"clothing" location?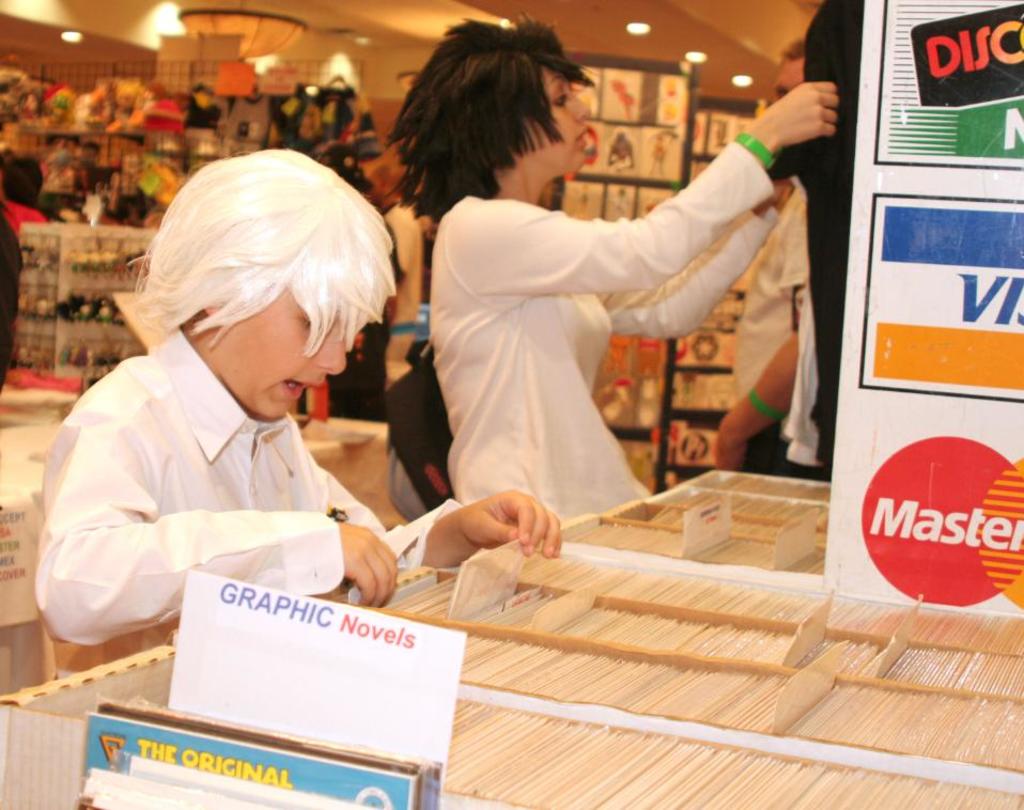
{"x1": 732, "y1": 189, "x2": 825, "y2": 477}
